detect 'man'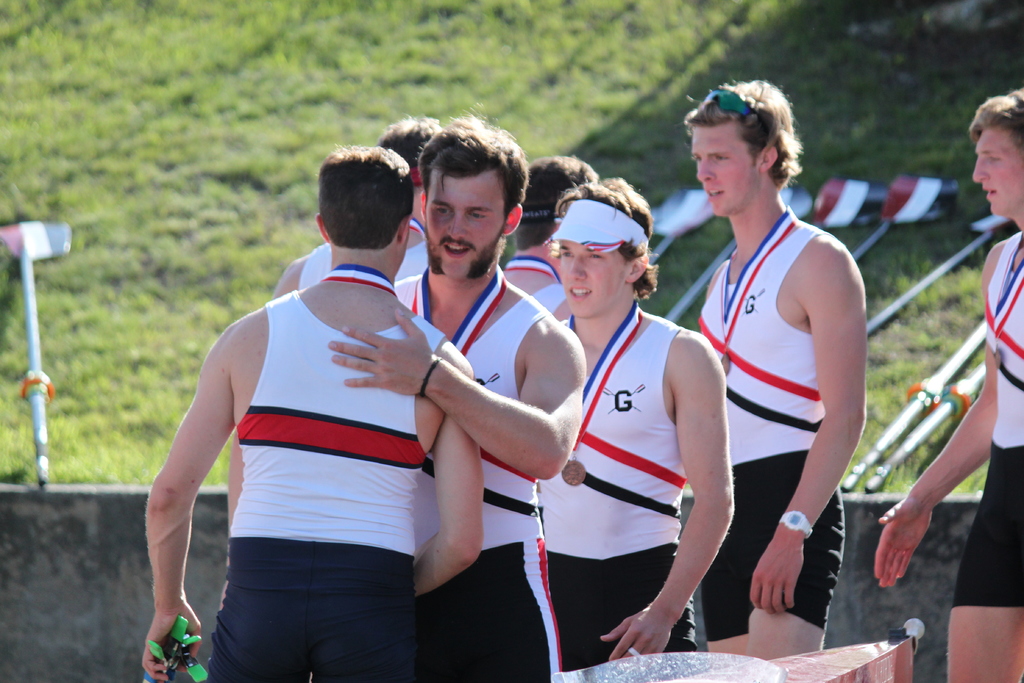
box=[325, 110, 591, 682]
